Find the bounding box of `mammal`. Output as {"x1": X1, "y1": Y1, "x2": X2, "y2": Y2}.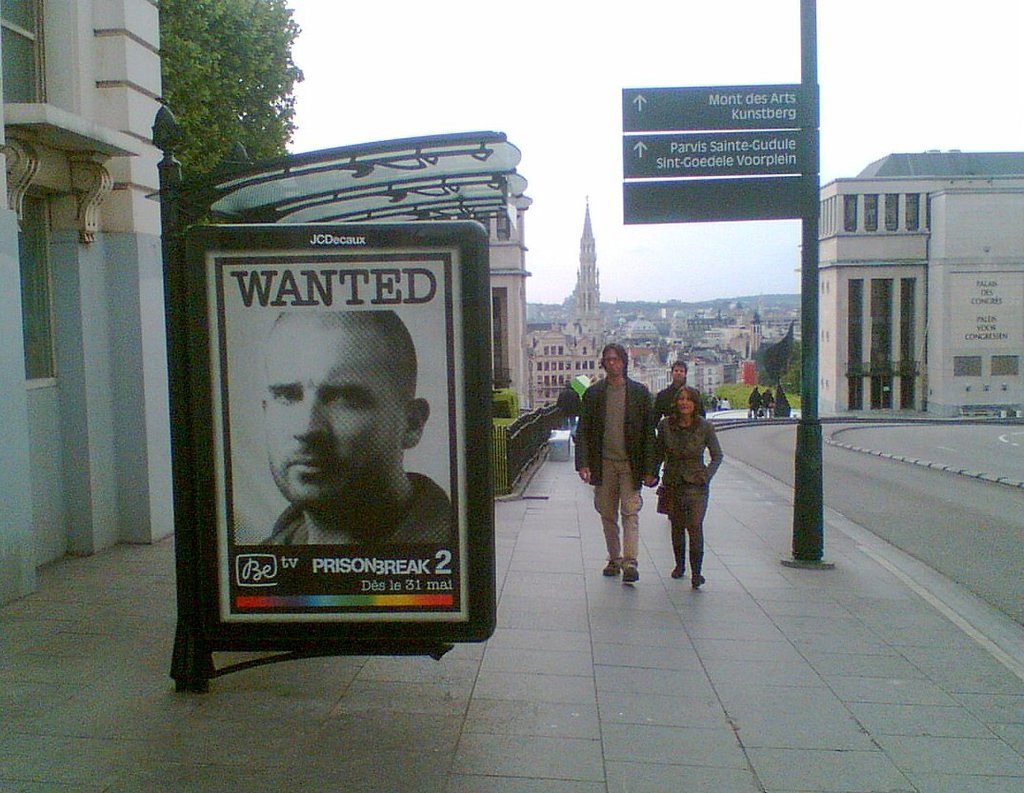
{"x1": 723, "y1": 398, "x2": 728, "y2": 407}.
